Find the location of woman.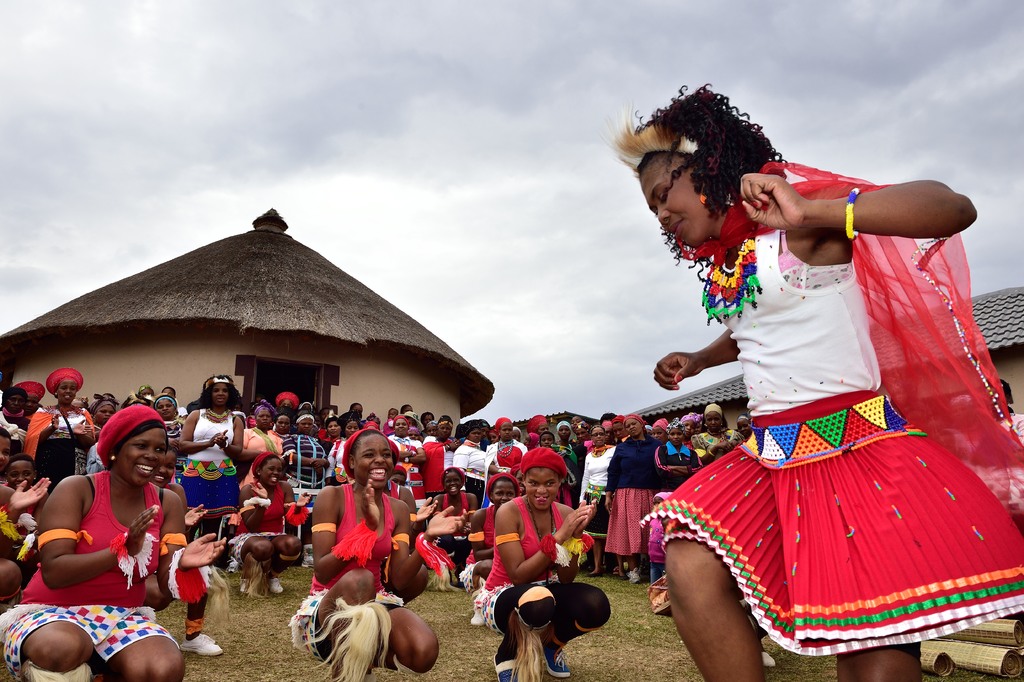
Location: 316/420/368/495.
